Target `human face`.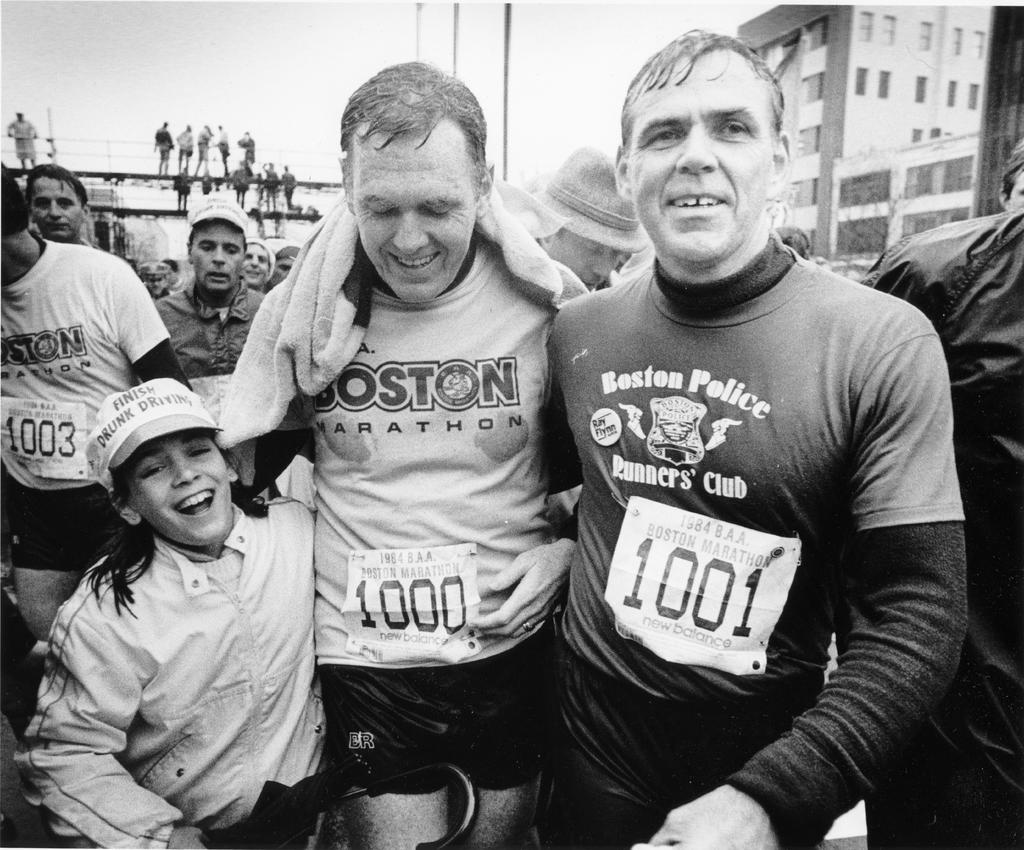
Target region: detection(126, 441, 231, 552).
